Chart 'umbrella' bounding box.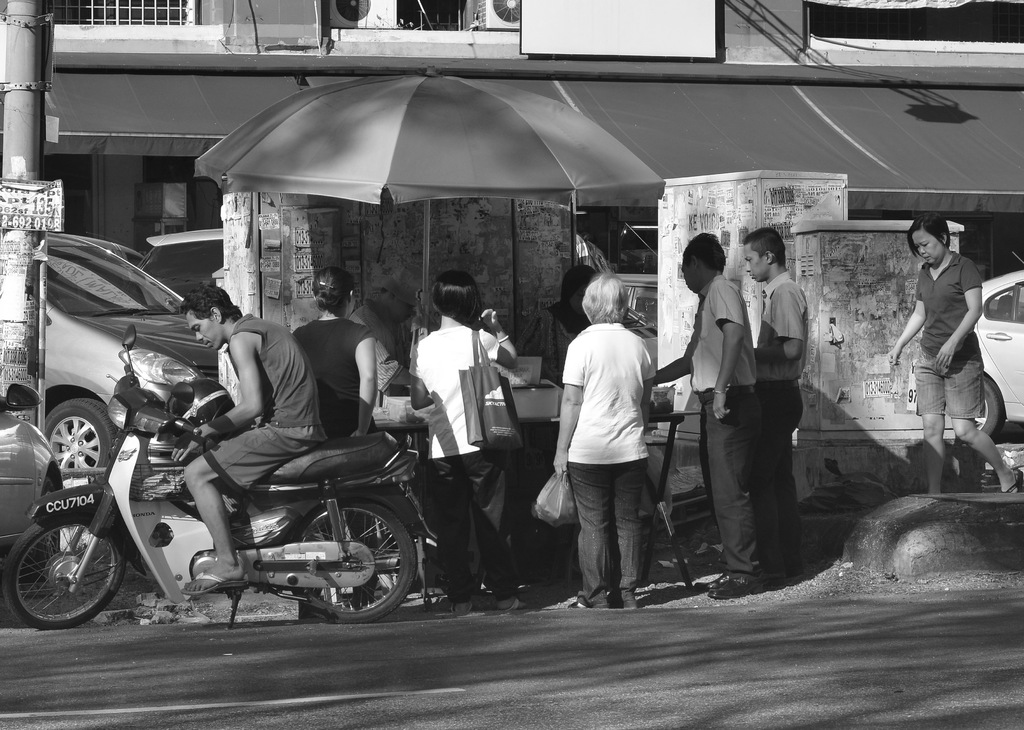
Charted: 192/67/667/343.
